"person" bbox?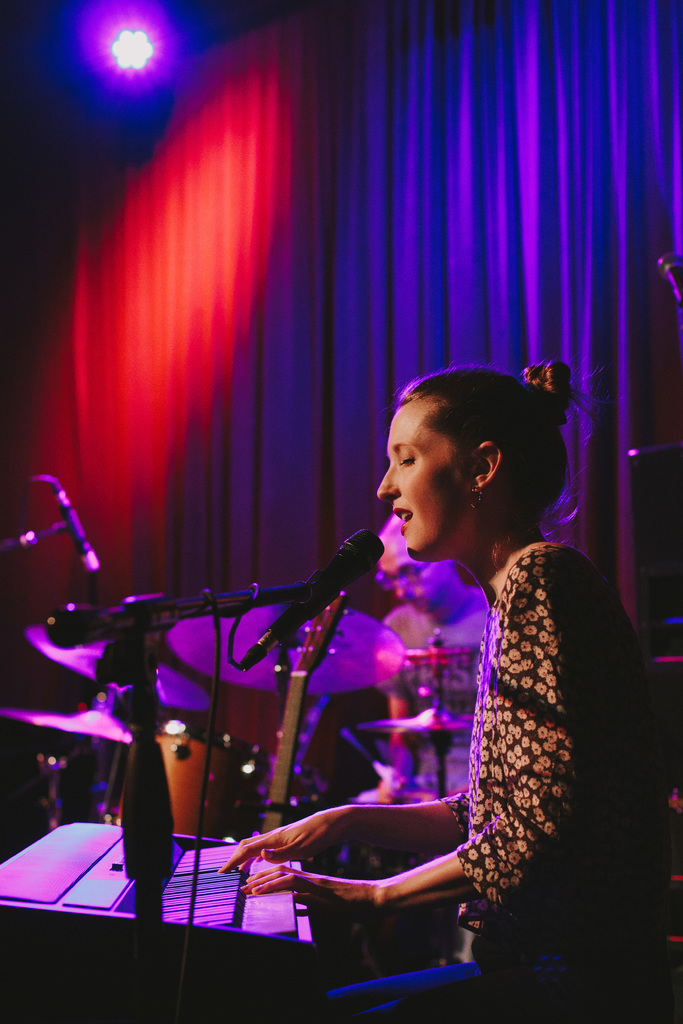
select_region(351, 513, 507, 816)
